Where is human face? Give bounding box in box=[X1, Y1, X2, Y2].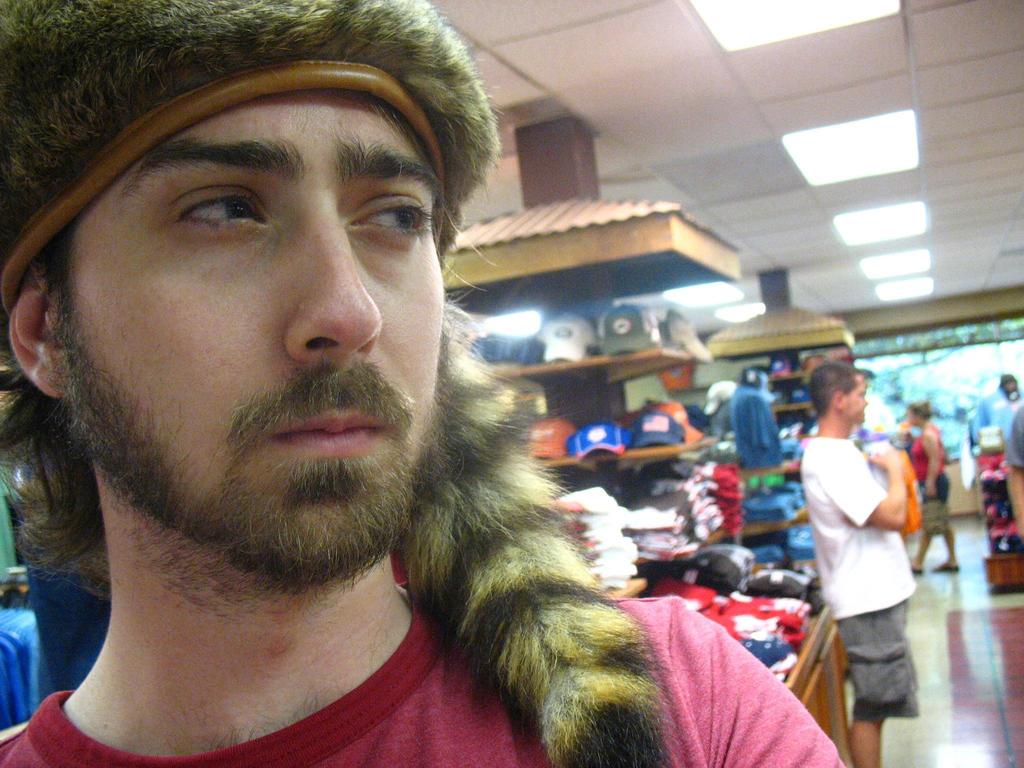
box=[841, 372, 868, 425].
